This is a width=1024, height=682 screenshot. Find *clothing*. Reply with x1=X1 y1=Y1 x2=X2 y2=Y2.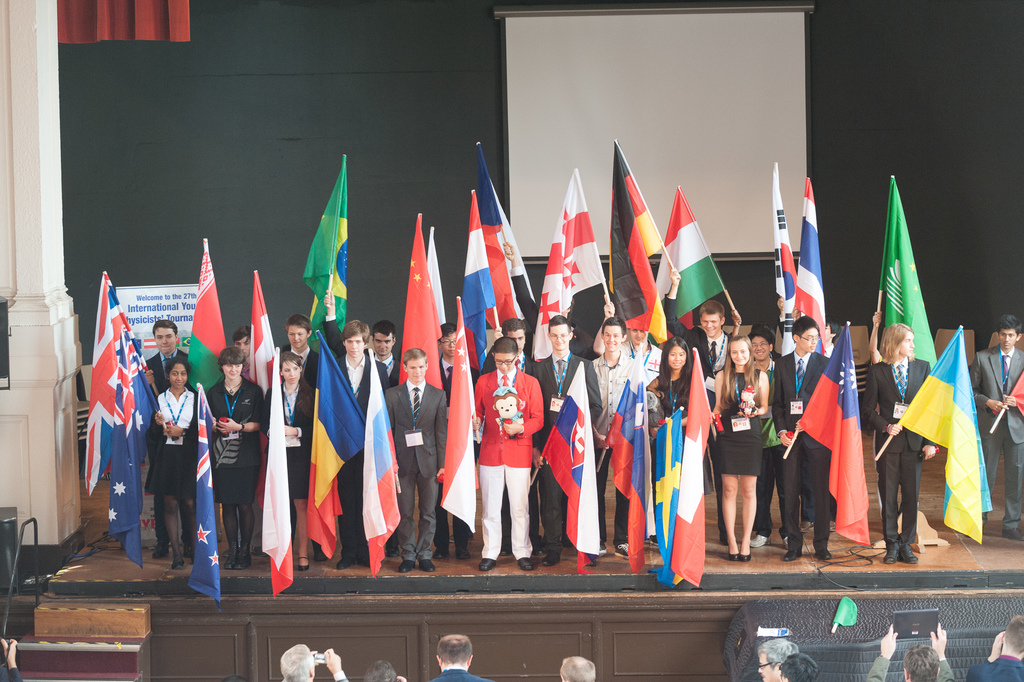
x1=868 y1=654 x2=954 y2=681.
